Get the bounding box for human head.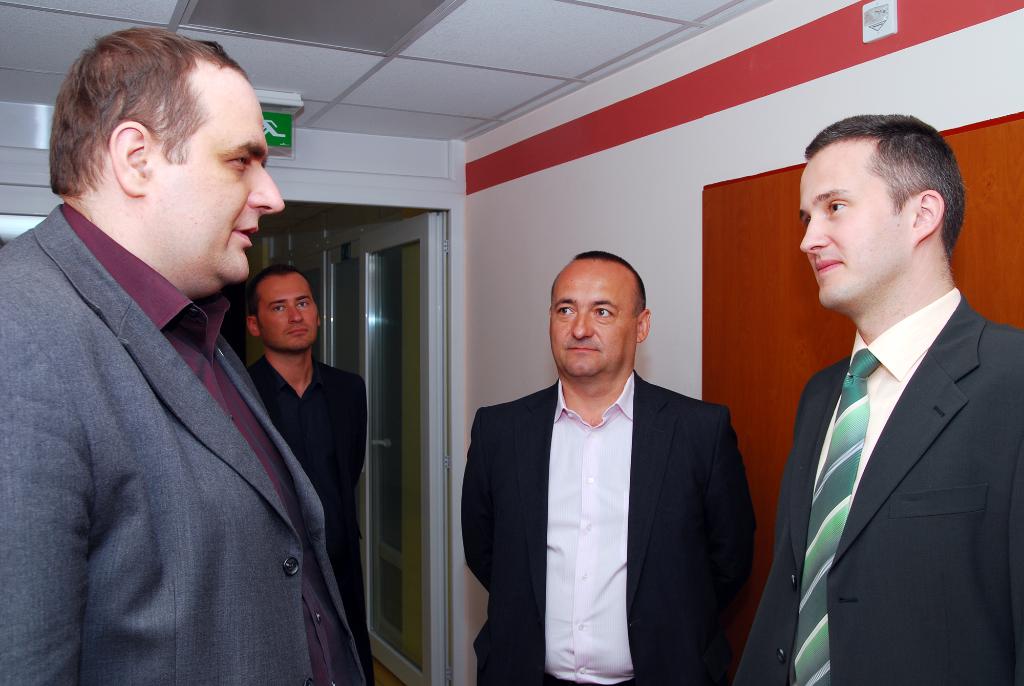
[x1=545, y1=250, x2=652, y2=394].
